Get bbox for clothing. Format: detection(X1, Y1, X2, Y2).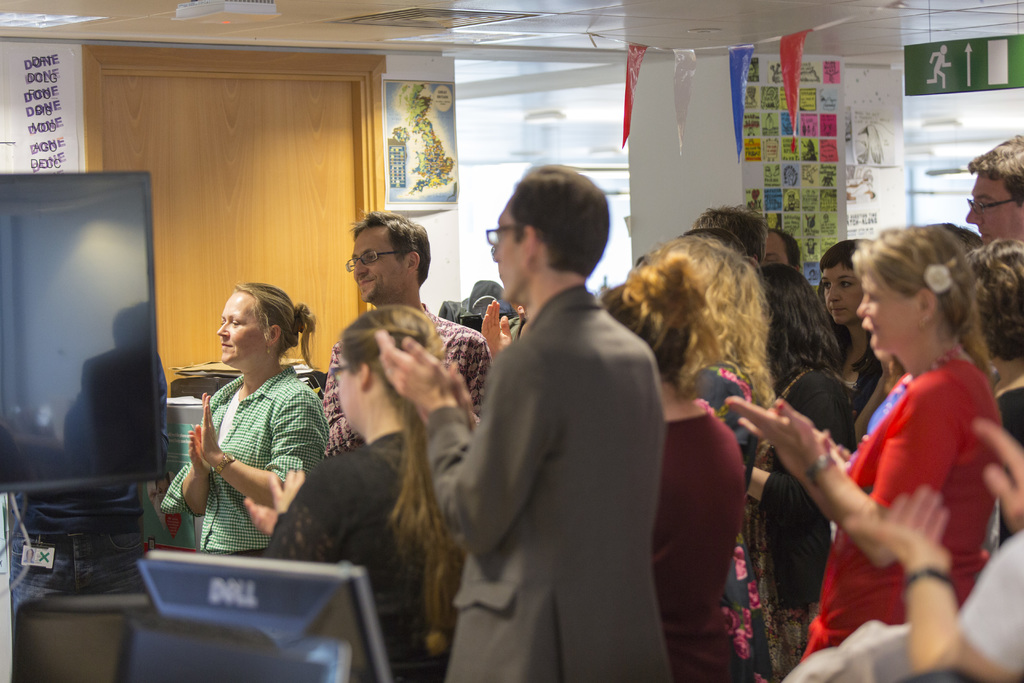
detection(993, 386, 1023, 447).
